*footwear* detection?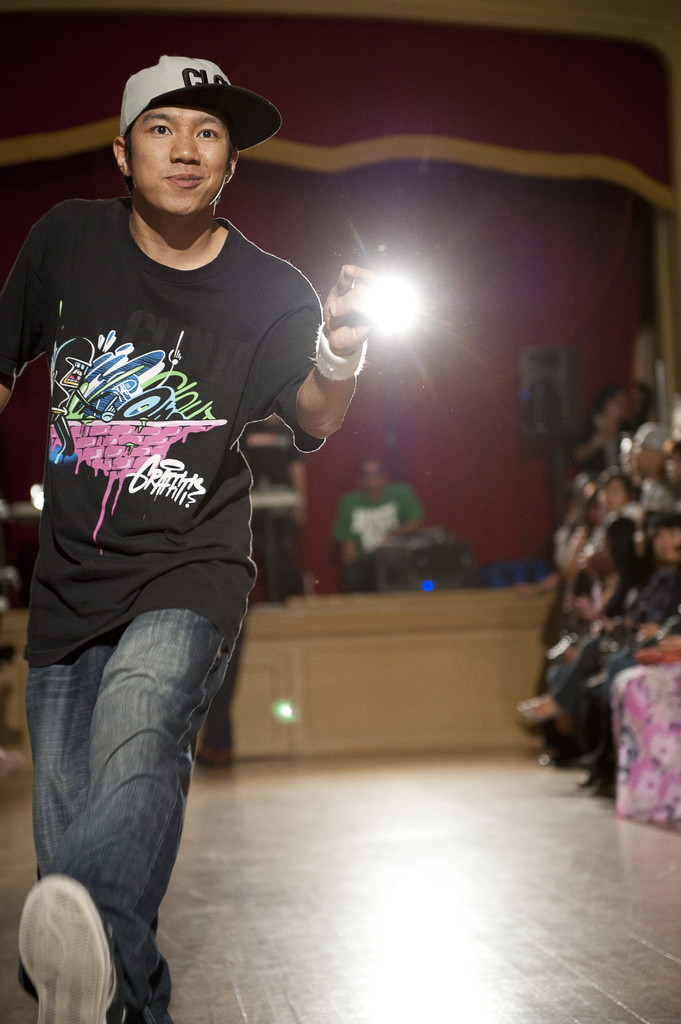
crop(196, 742, 238, 774)
